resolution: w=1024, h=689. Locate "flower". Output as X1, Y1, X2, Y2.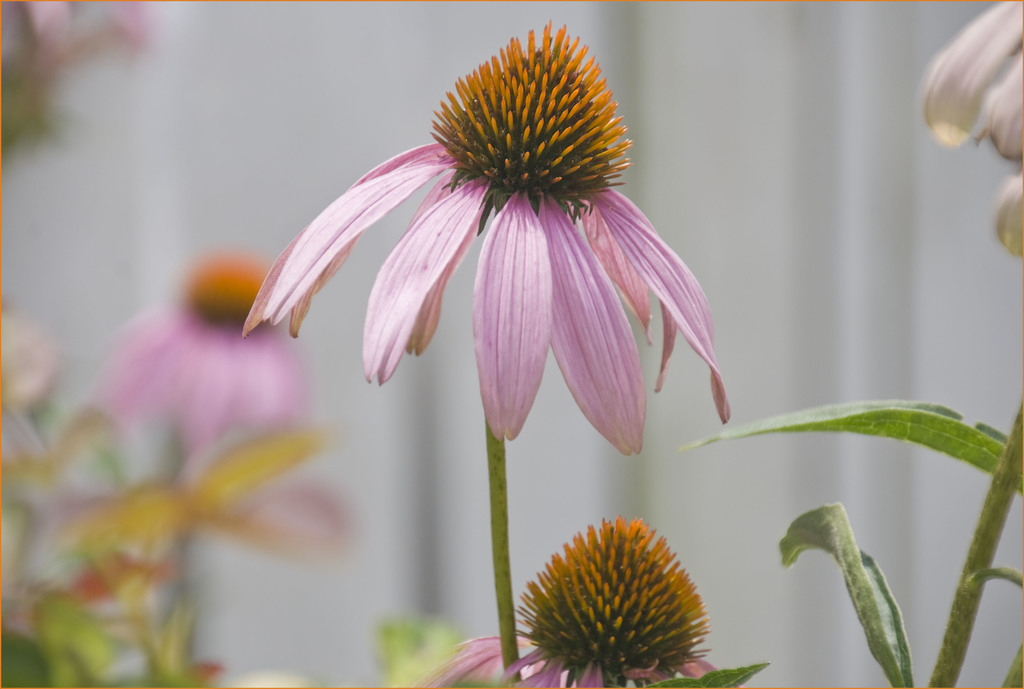
98, 250, 308, 445.
